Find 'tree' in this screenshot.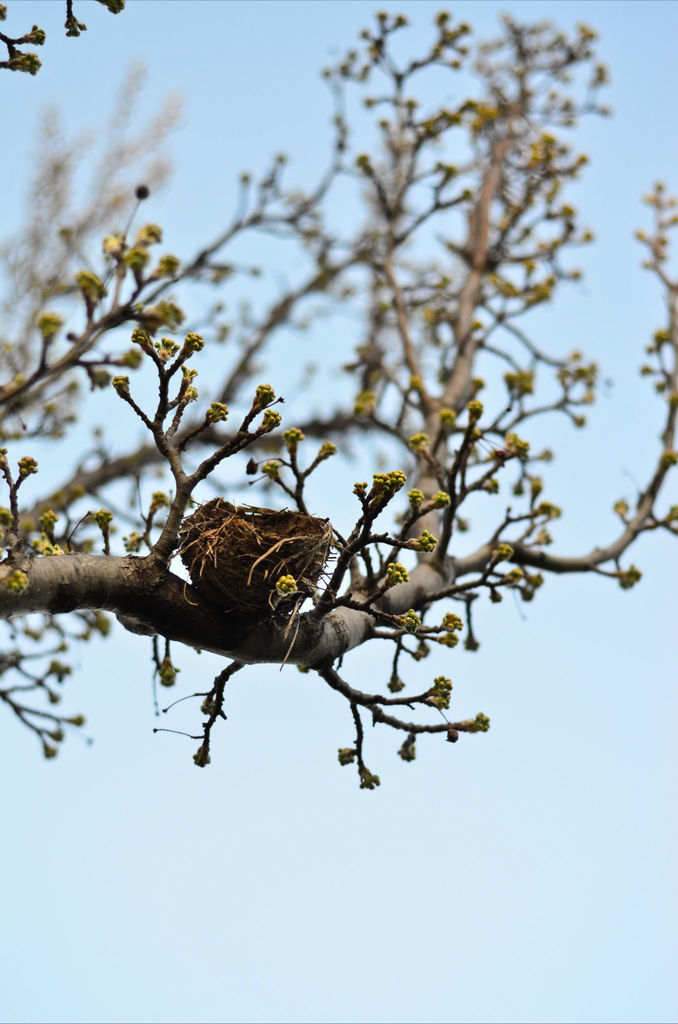
The bounding box for 'tree' is l=0, t=8, r=622, b=837.
